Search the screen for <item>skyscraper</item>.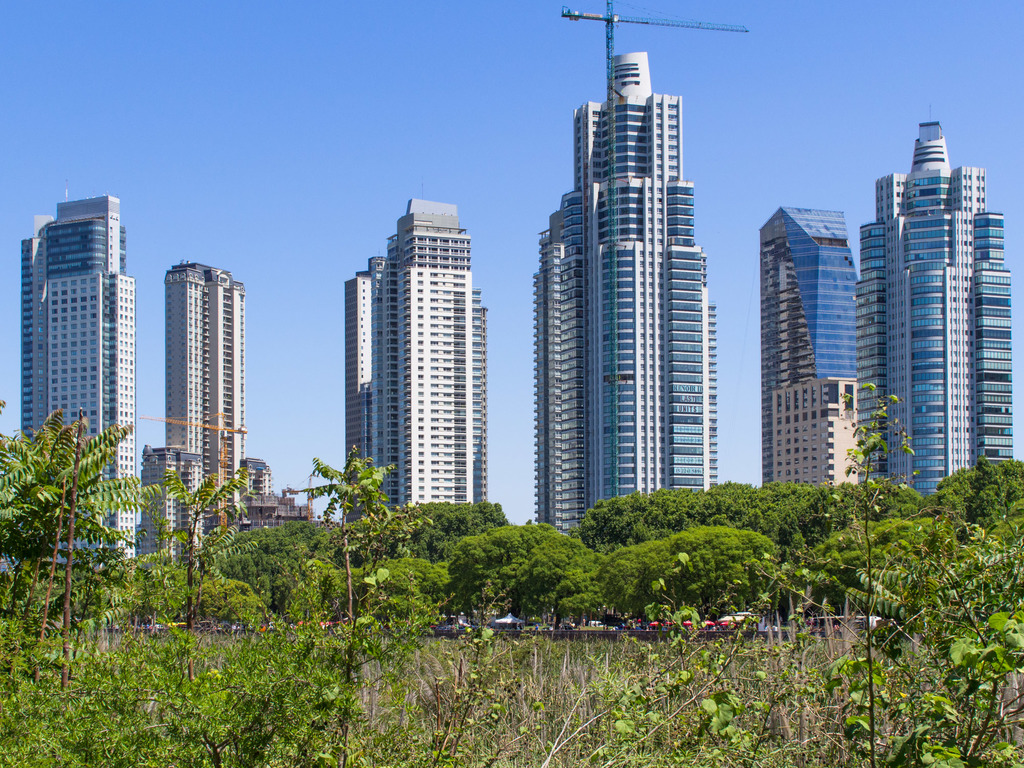
Found at (x1=749, y1=206, x2=888, y2=505).
